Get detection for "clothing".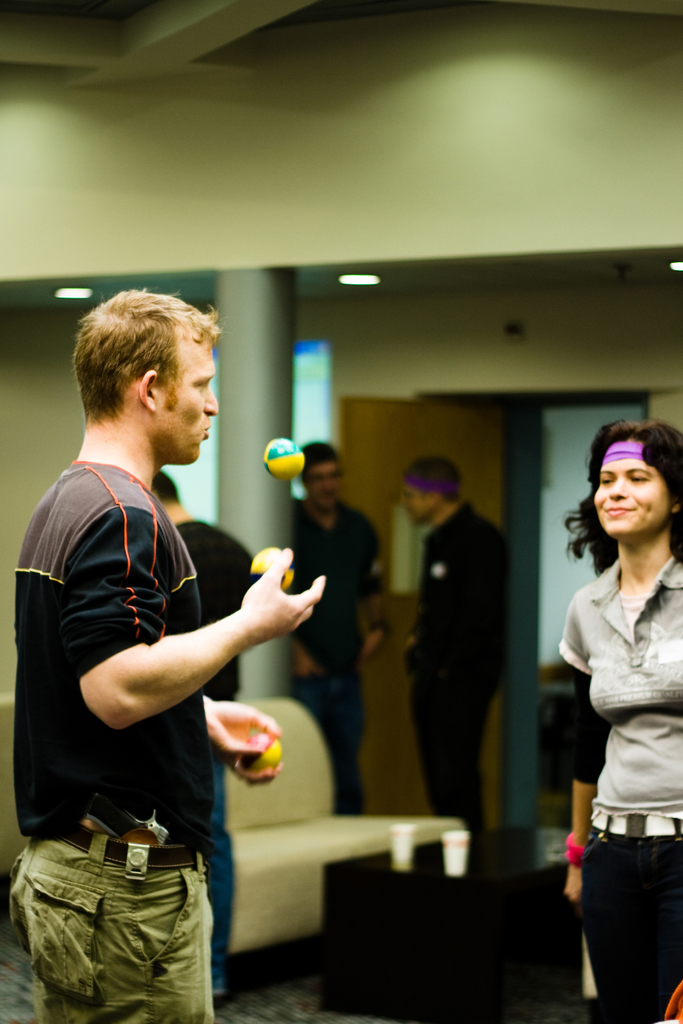
Detection: Rect(0, 484, 213, 1023).
